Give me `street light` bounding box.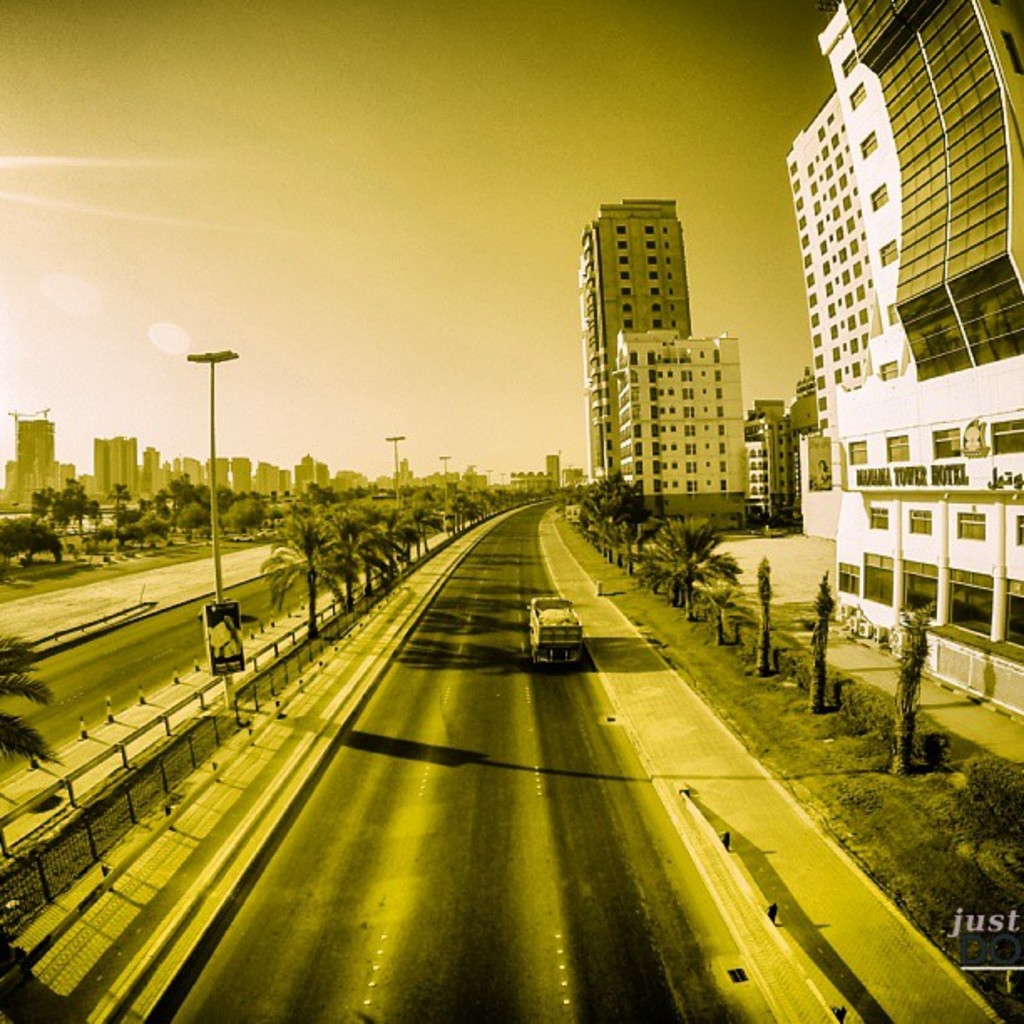
484, 465, 492, 492.
